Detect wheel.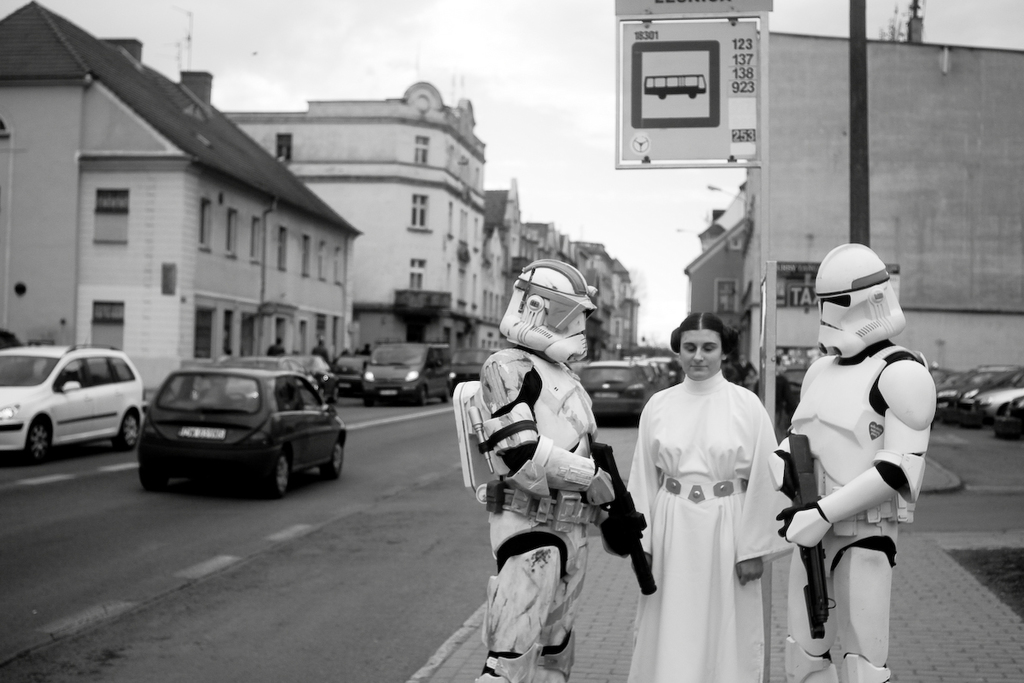
Detected at left=335, top=385, right=339, bottom=405.
